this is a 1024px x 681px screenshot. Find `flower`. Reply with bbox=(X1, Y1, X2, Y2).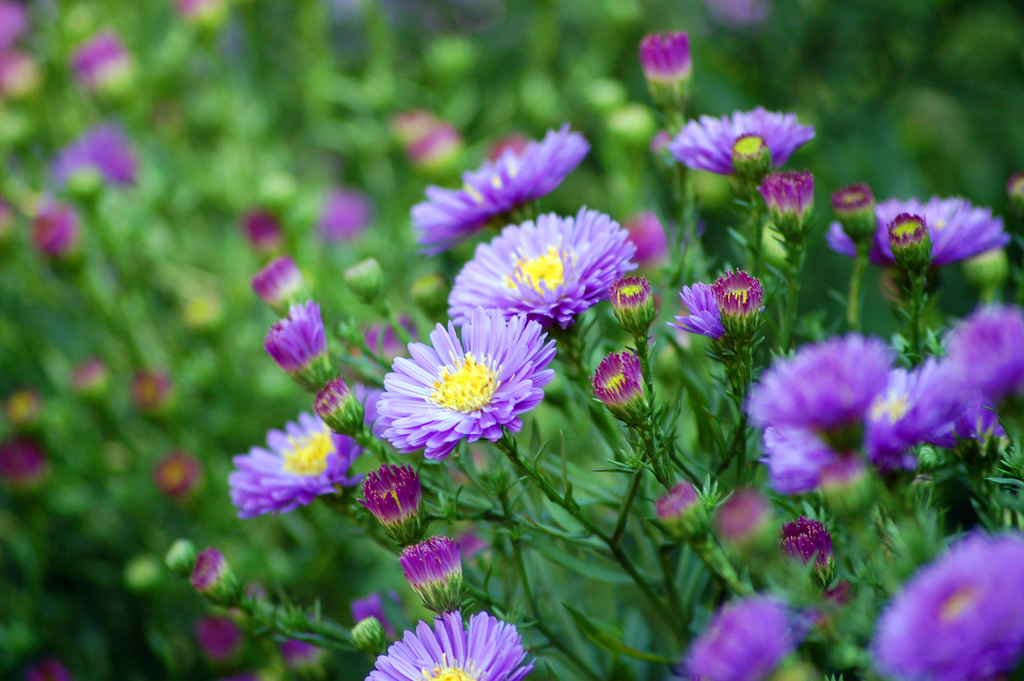
bbox=(635, 29, 687, 103).
